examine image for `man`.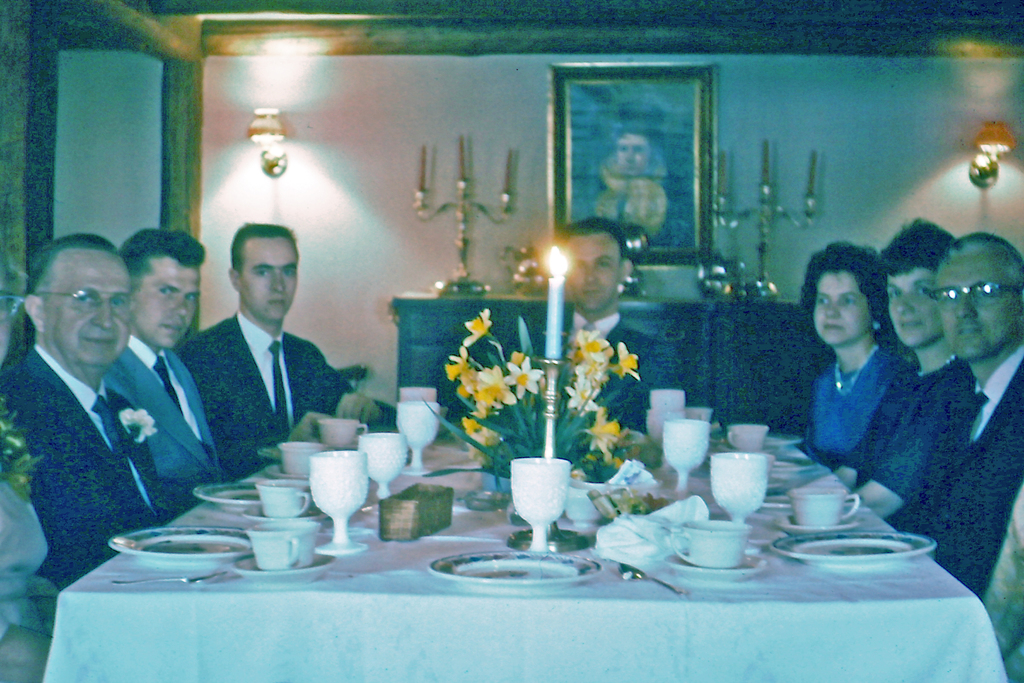
Examination result: [left=123, top=223, right=257, bottom=514].
